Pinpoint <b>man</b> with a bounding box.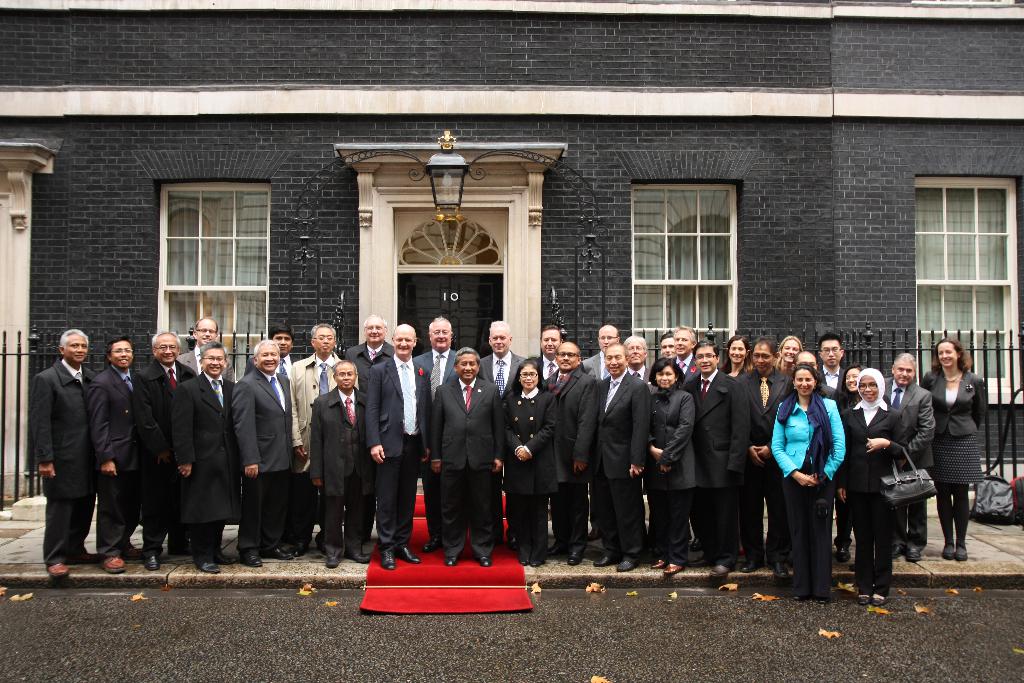
bbox(545, 342, 598, 565).
